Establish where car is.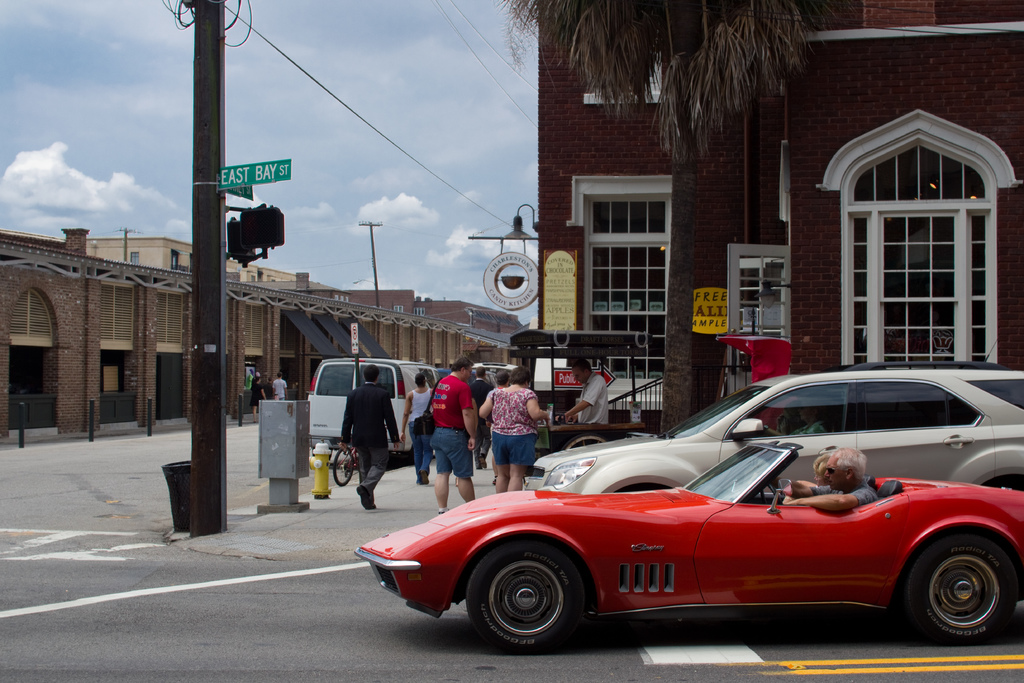
Established at 929 305 1023 410.
